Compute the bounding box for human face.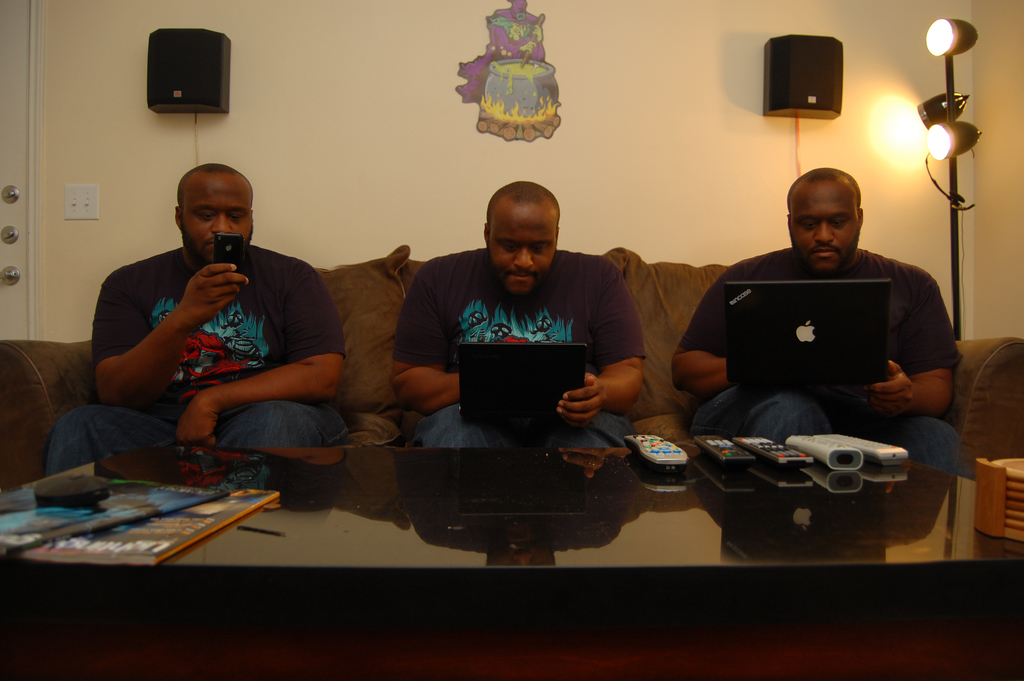
(184,176,254,259).
